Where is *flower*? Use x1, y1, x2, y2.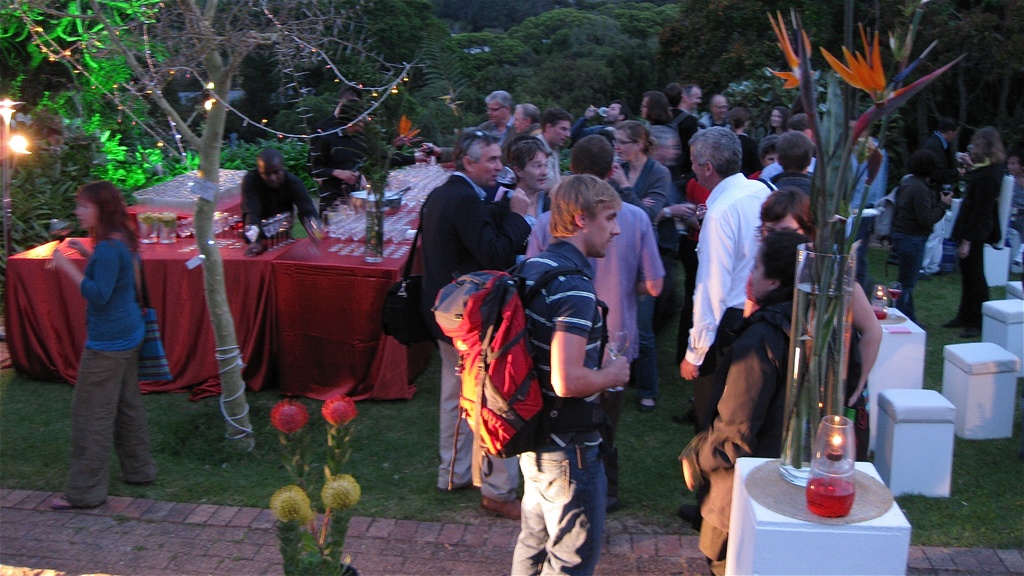
322, 391, 356, 425.
